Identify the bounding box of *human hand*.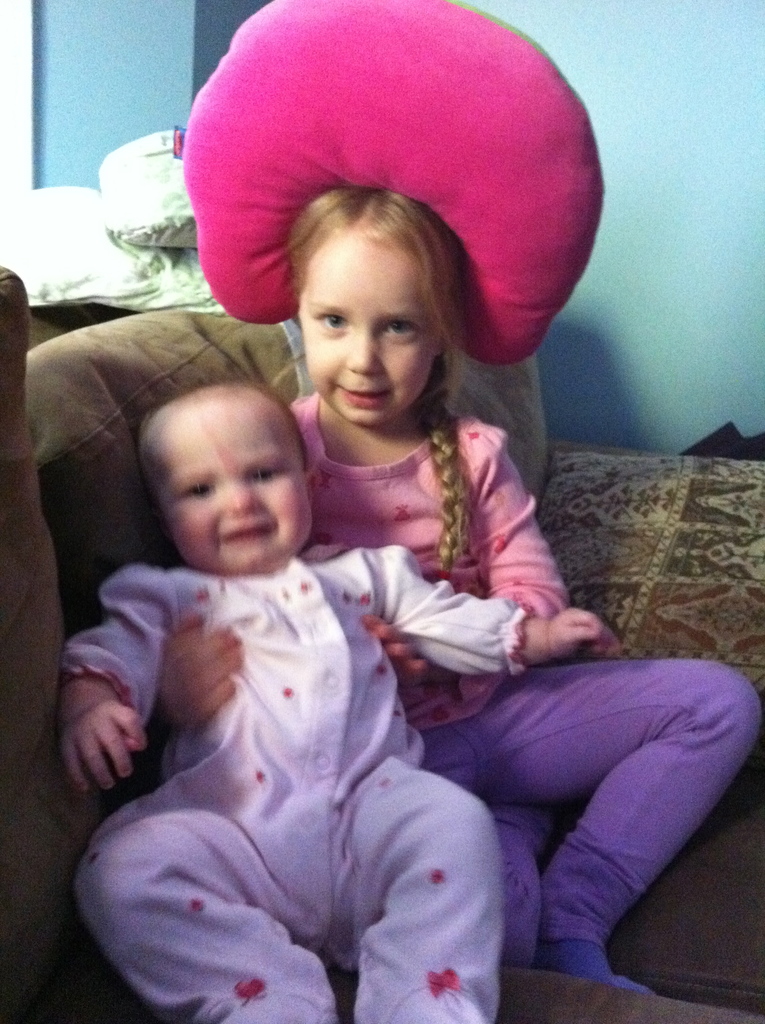
bbox=(357, 610, 444, 689).
